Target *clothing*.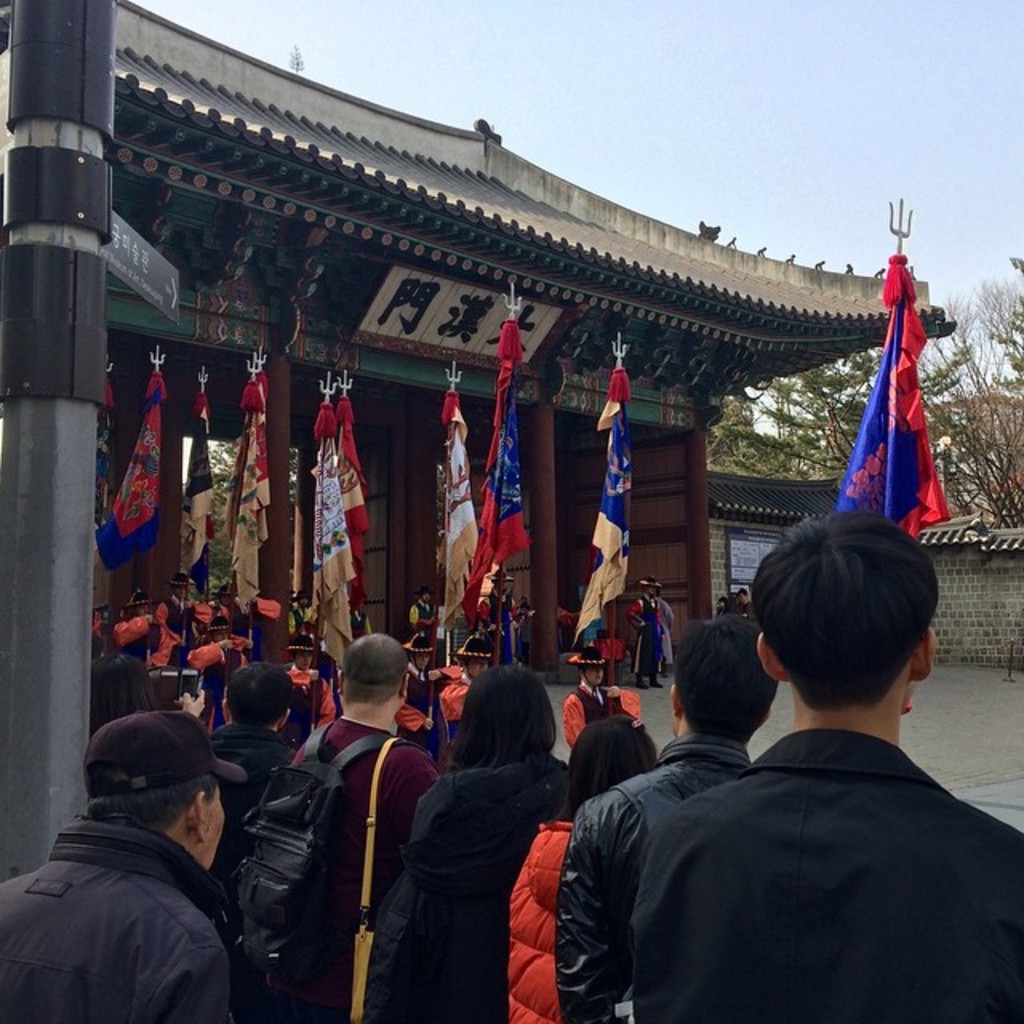
Target region: (x1=293, y1=662, x2=344, y2=730).
